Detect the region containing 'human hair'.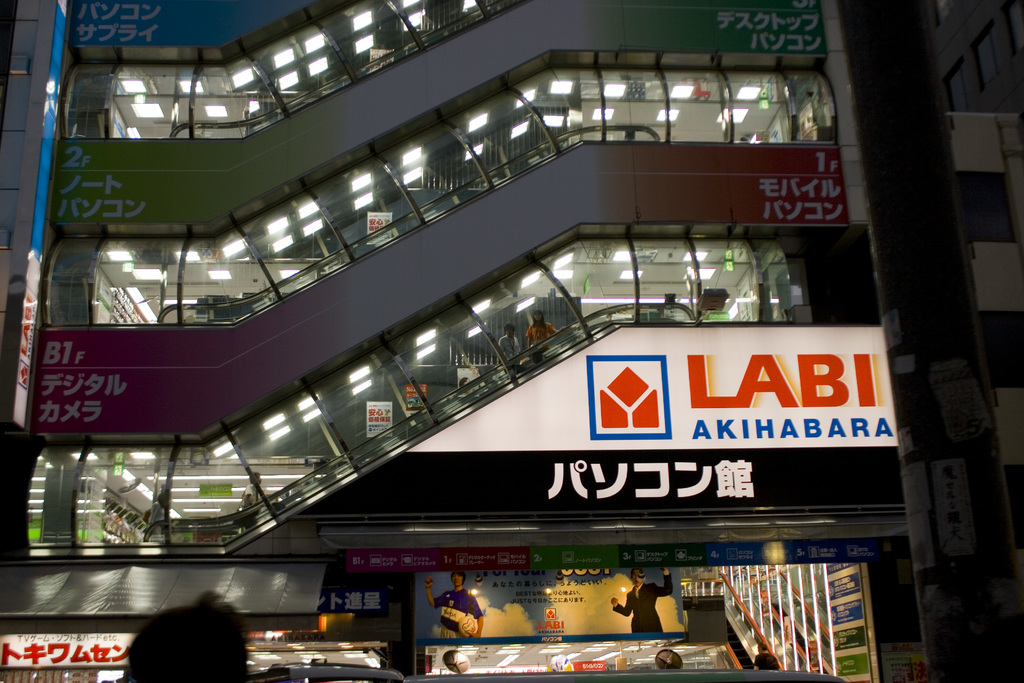
(141,600,232,678).
